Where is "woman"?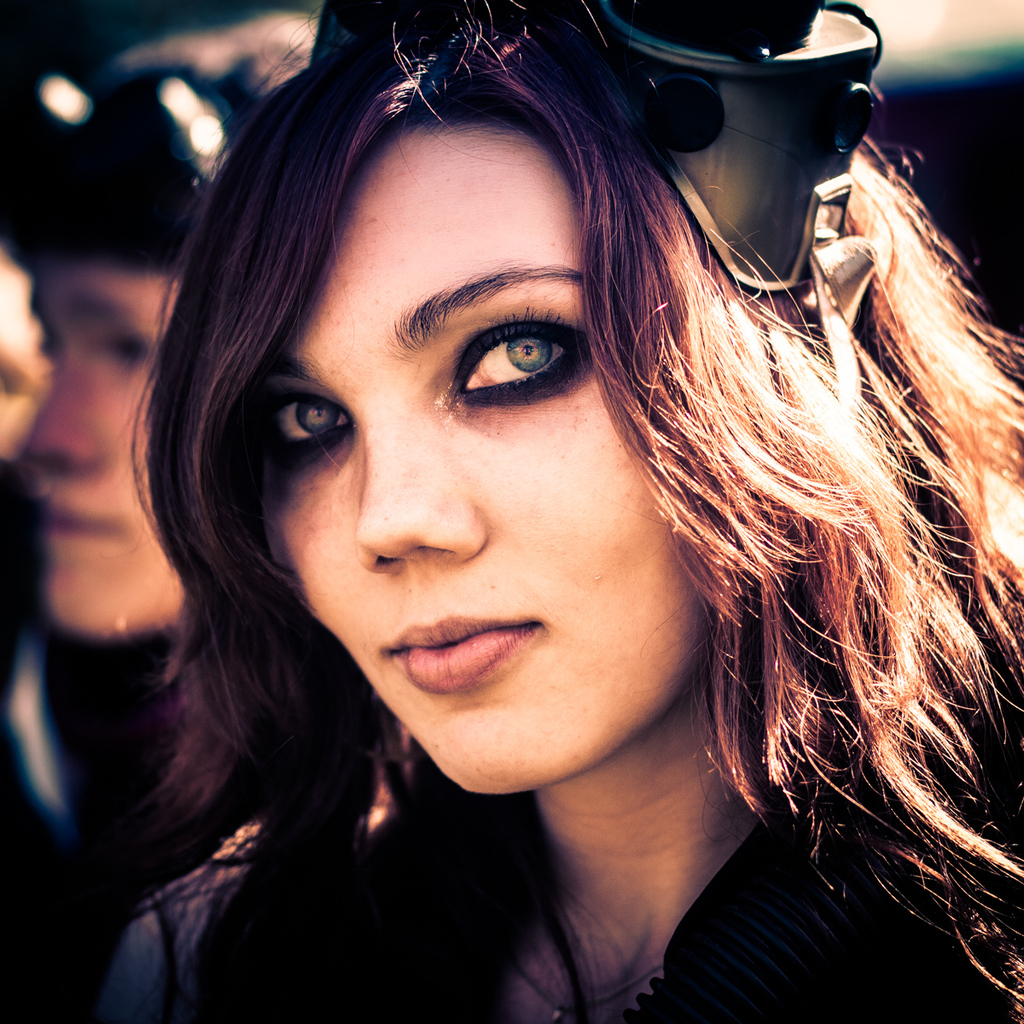
(left=62, top=10, right=996, bottom=1023).
